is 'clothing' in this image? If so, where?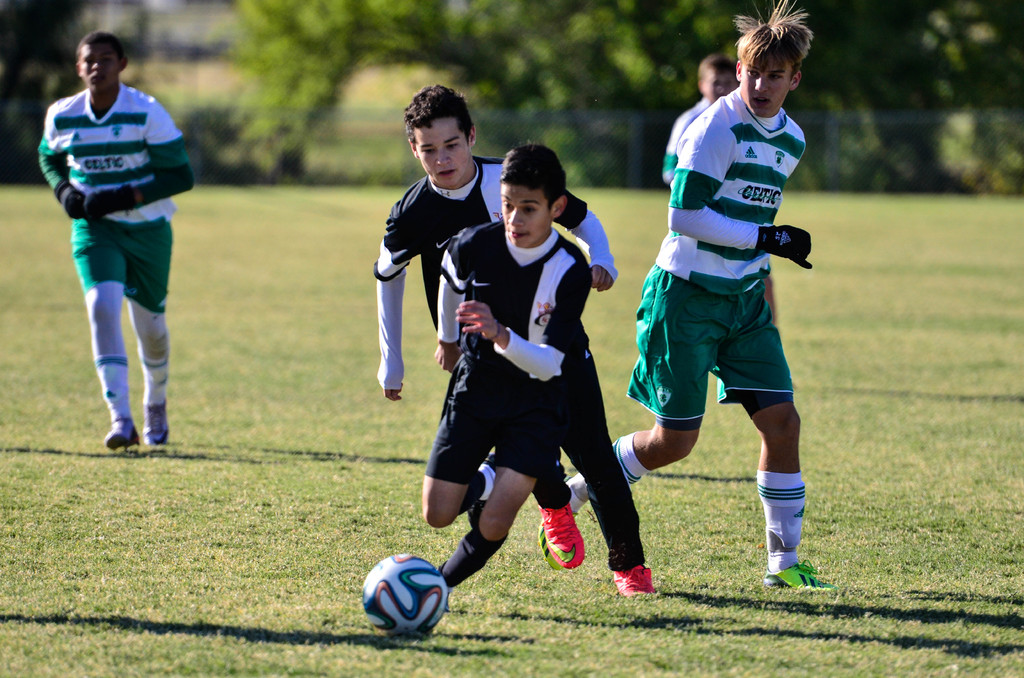
Yes, at box=[36, 85, 193, 424].
